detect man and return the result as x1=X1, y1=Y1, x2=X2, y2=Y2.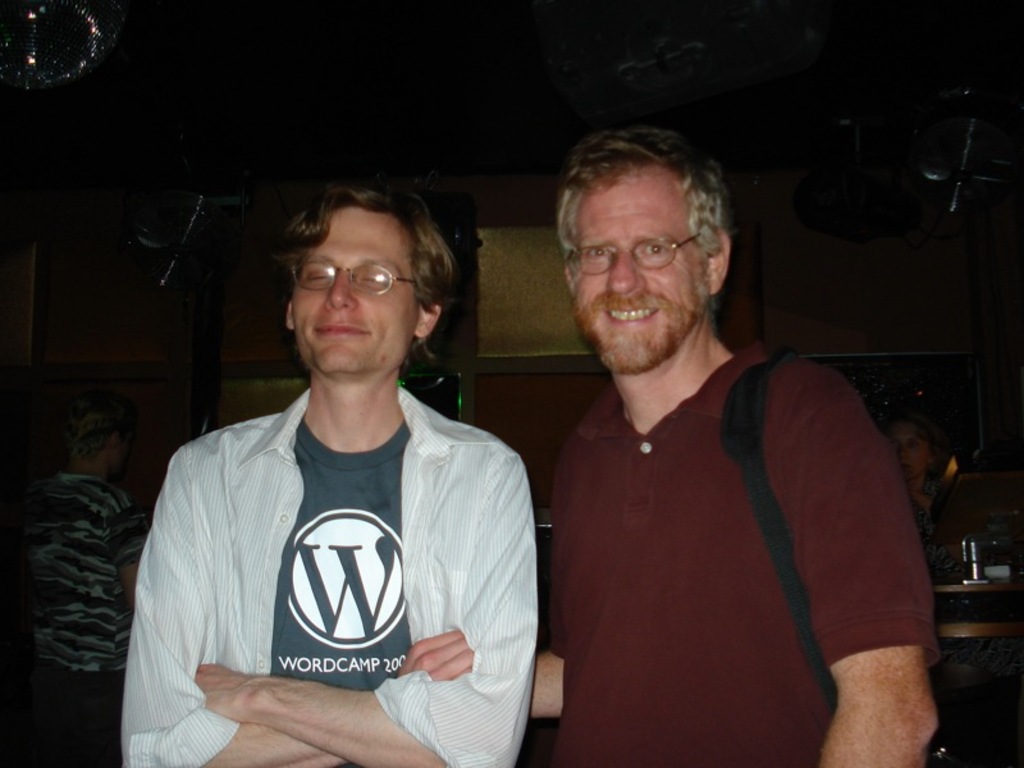
x1=15, y1=397, x2=151, y2=686.
